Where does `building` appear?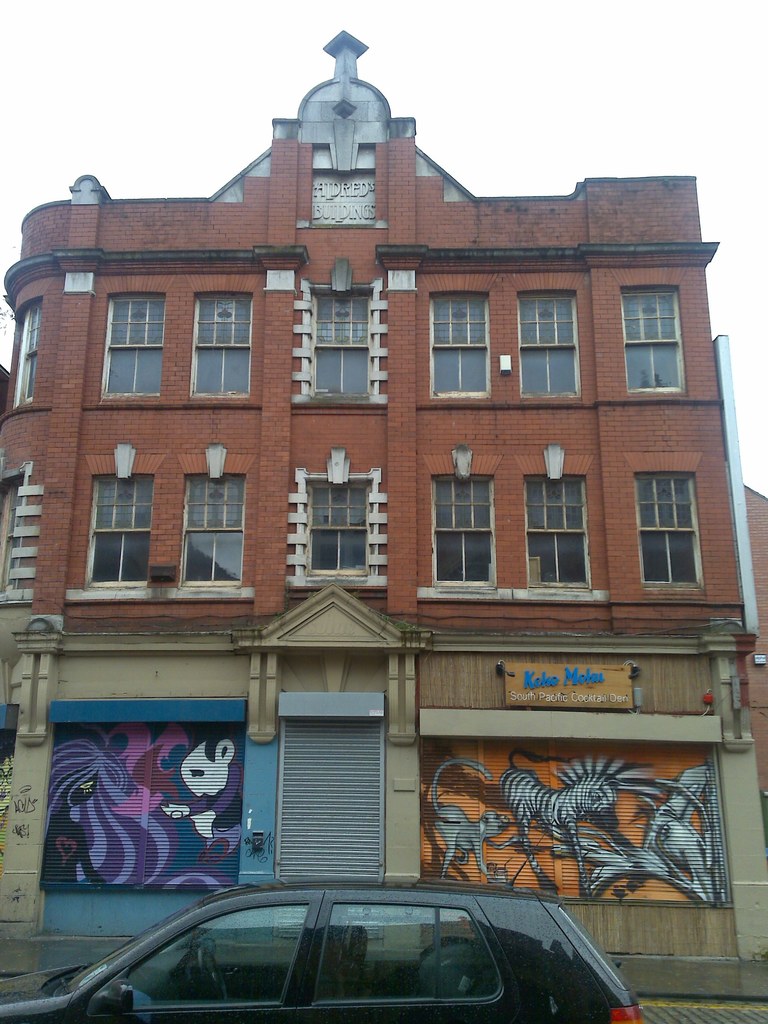
Appears at (x1=0, y1=31, x2=767, y2=1004).
